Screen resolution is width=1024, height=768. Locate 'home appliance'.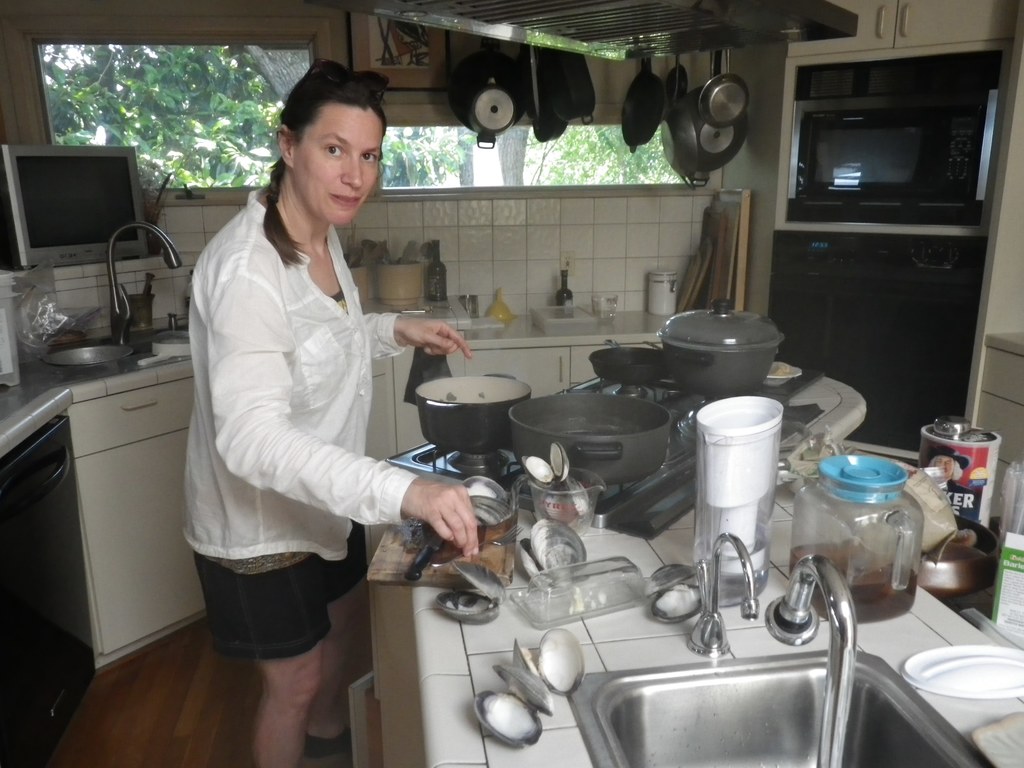
BBox(0, 412, 98, 767).
